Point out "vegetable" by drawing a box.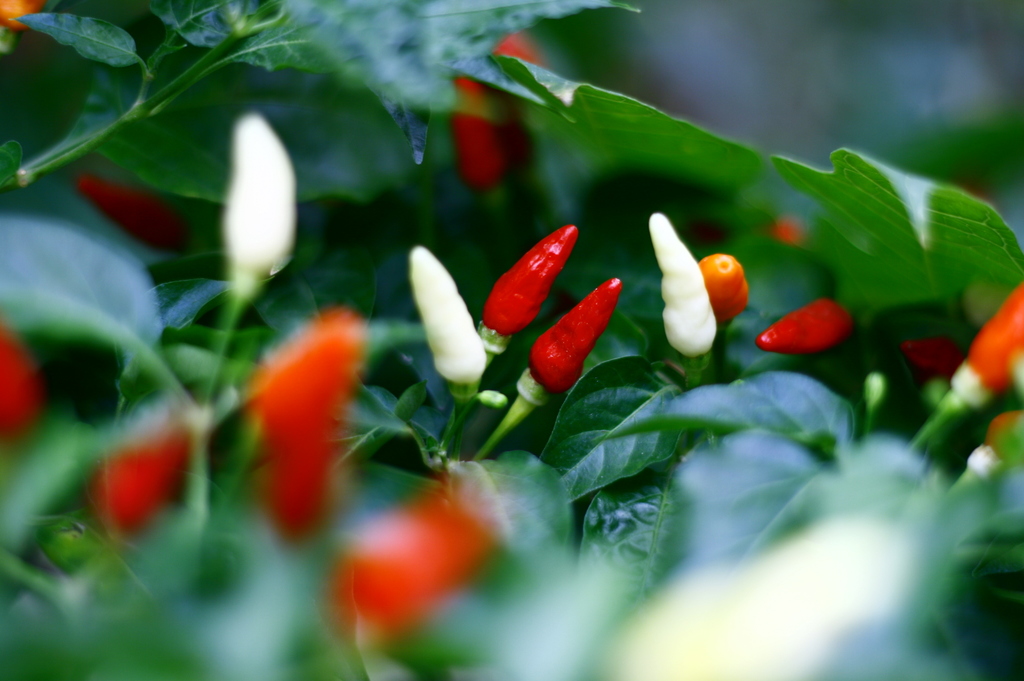
x1=480 y1=220 x2=579 y2=340.
